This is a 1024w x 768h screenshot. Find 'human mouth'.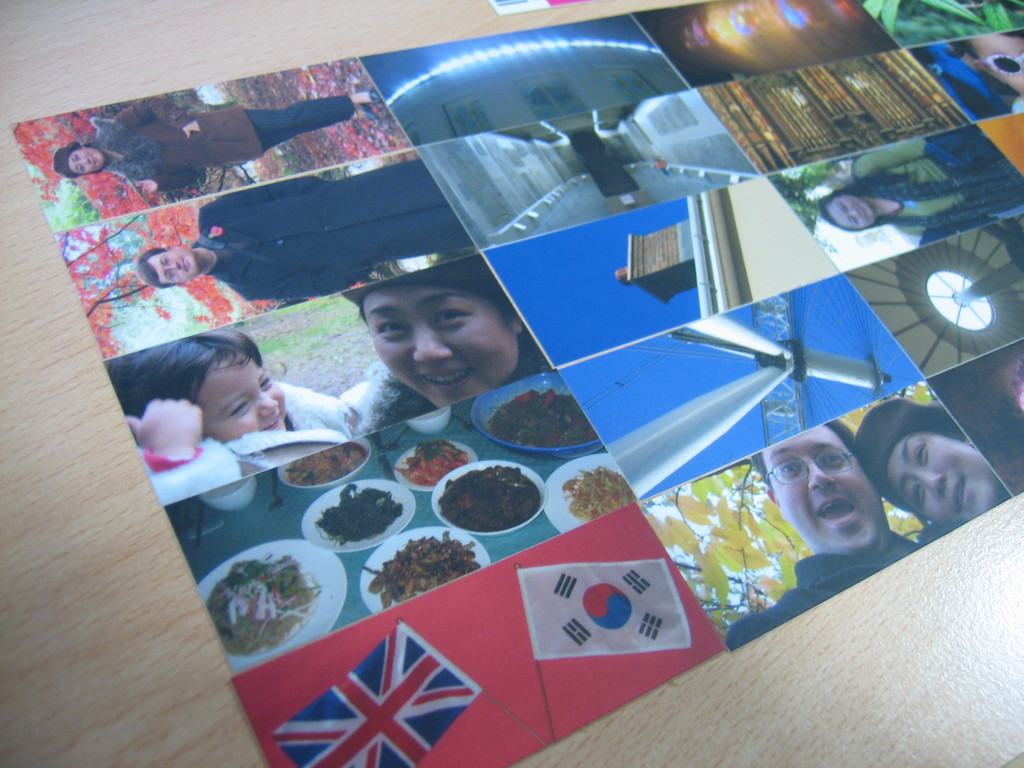
Bounding box: box(947, 474, 970, 533).
